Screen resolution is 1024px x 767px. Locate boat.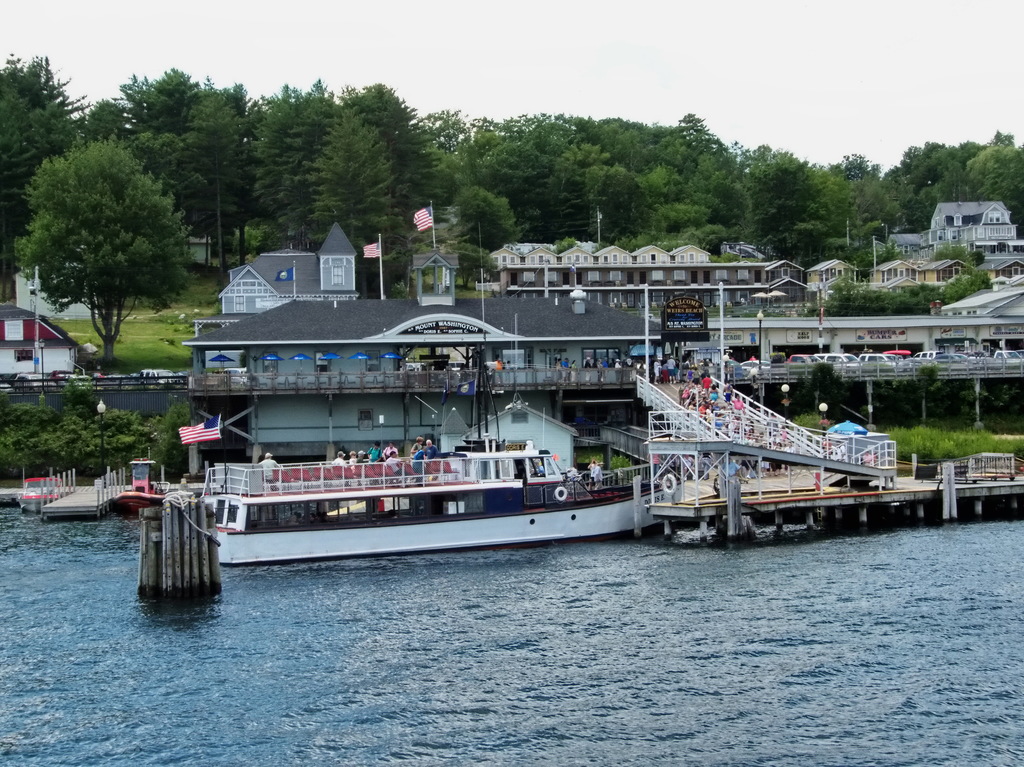
l=19, t=470, r=67, b=517.
